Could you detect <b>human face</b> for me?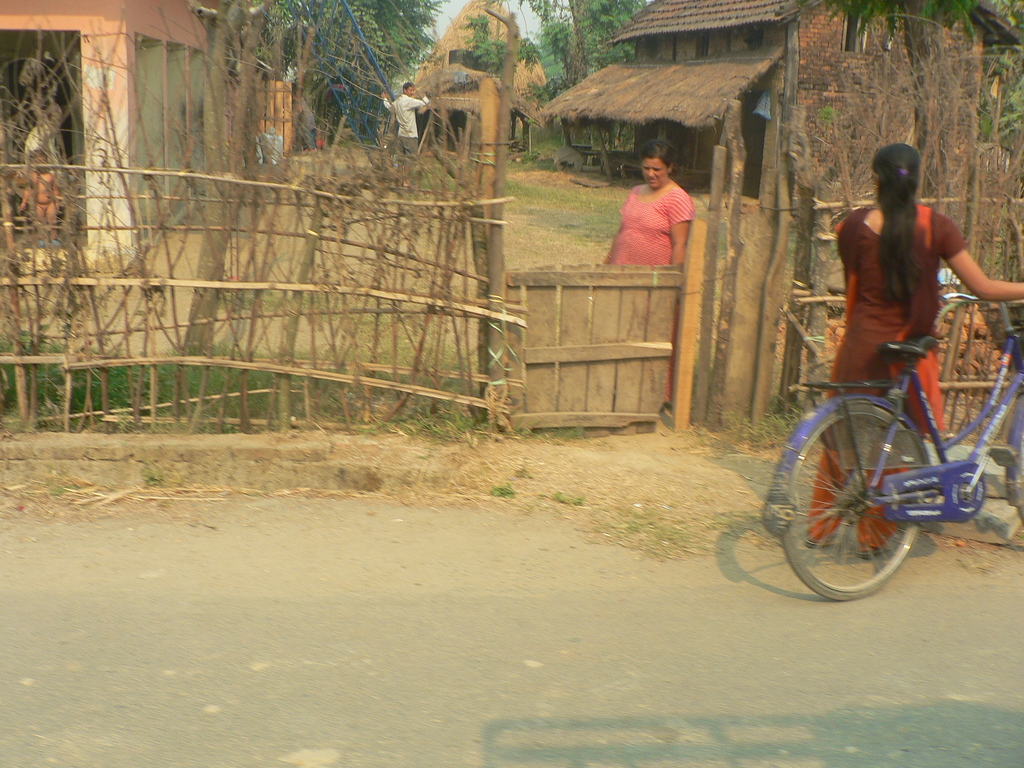
Detection result: box=[406, 85, 413, 97].
